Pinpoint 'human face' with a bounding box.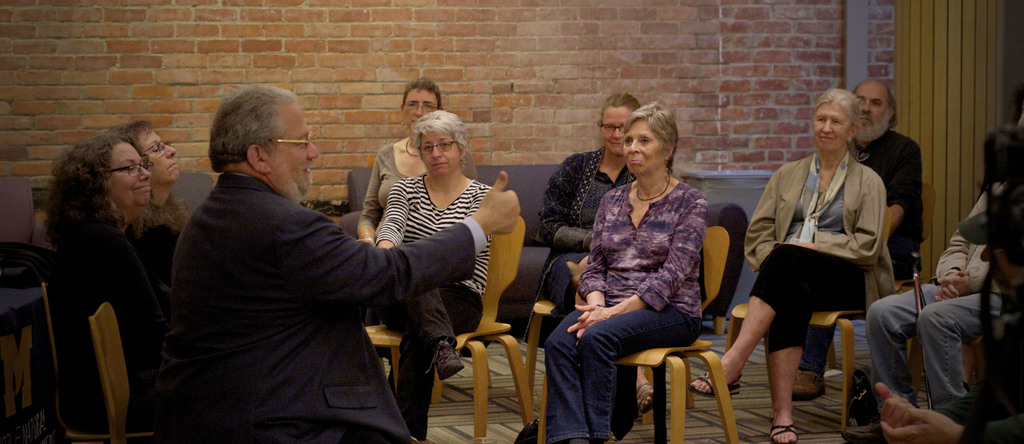
bbox(399, 90, 436, 124).
